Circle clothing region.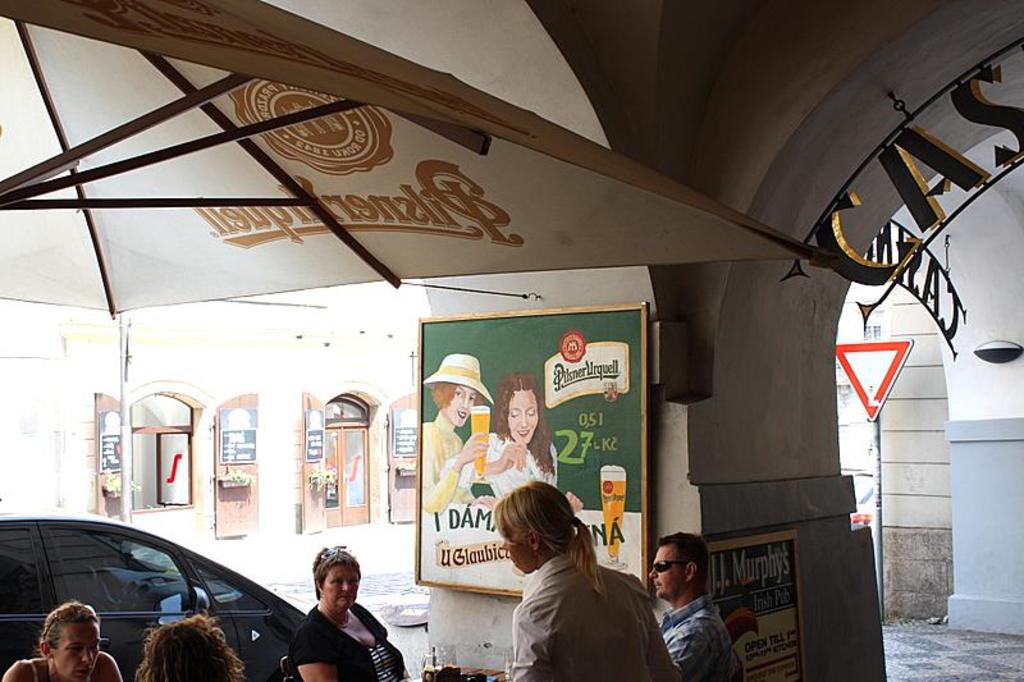
Region: box(466, 434, 553, 488).
